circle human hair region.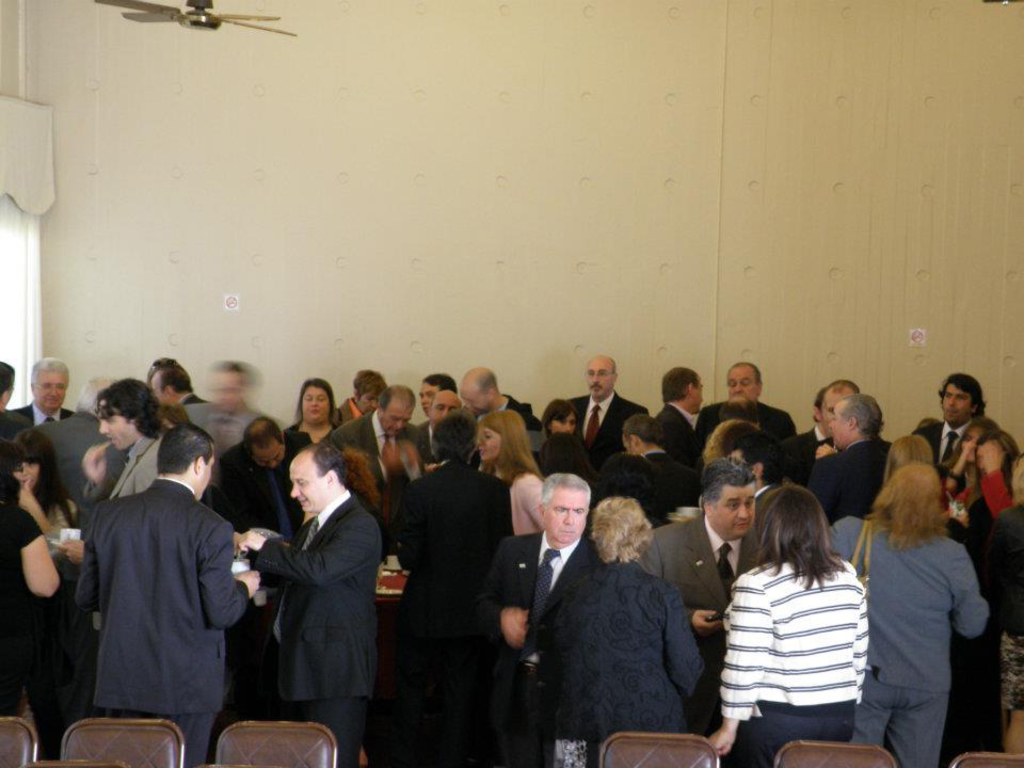
Region: 483,403,541,484.
